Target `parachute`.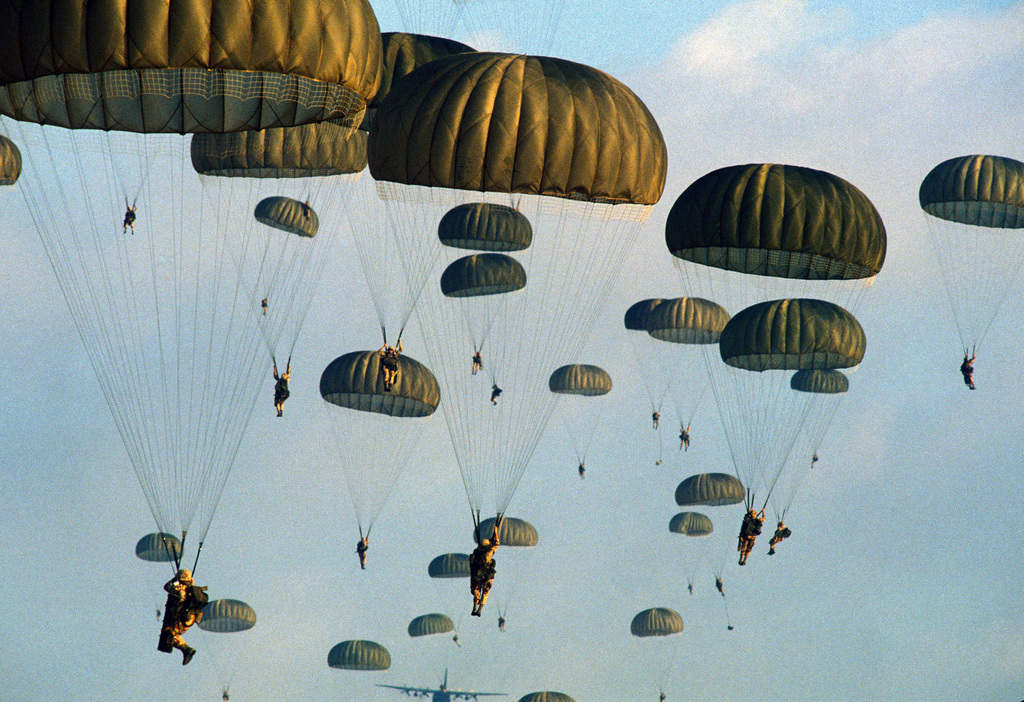
Target region: bbox=[671, 511, 714, 591].
